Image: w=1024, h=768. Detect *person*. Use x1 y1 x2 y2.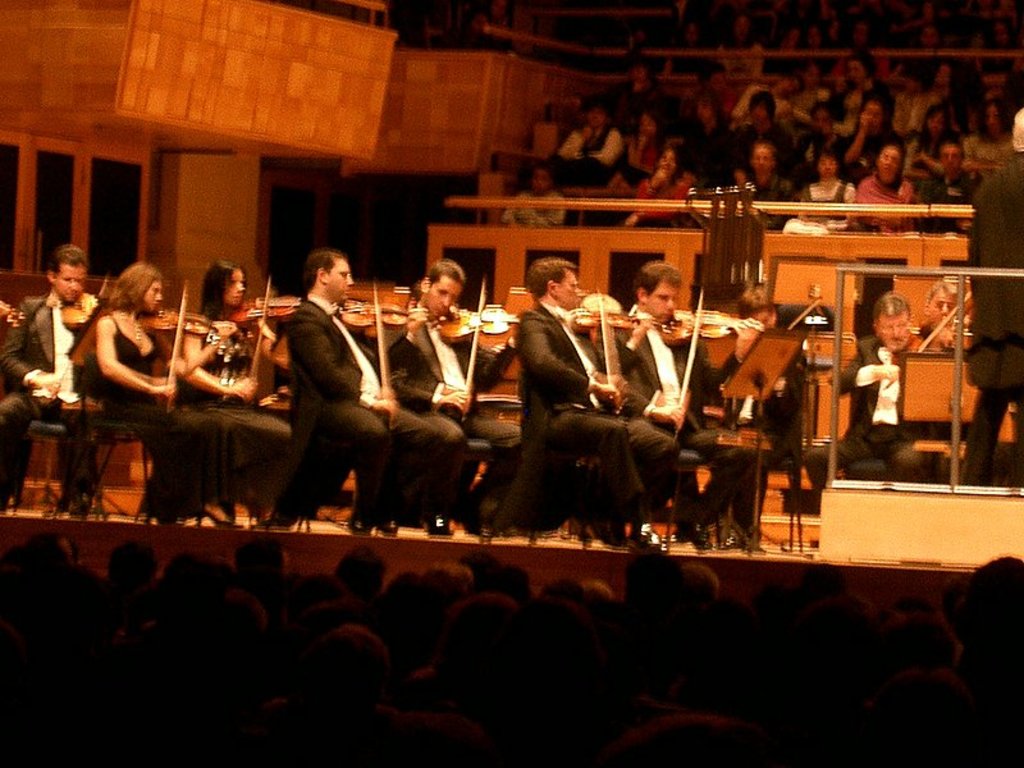
92 261 236 517.
